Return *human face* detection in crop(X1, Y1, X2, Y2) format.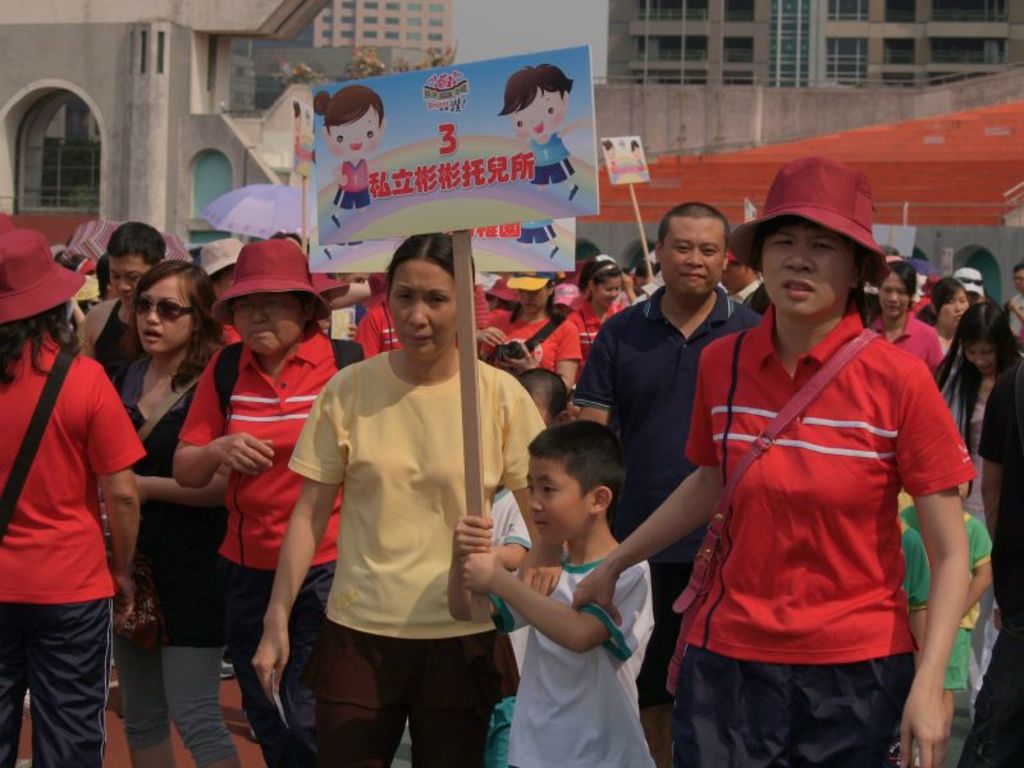
crop(133, 274, 191, 356).
